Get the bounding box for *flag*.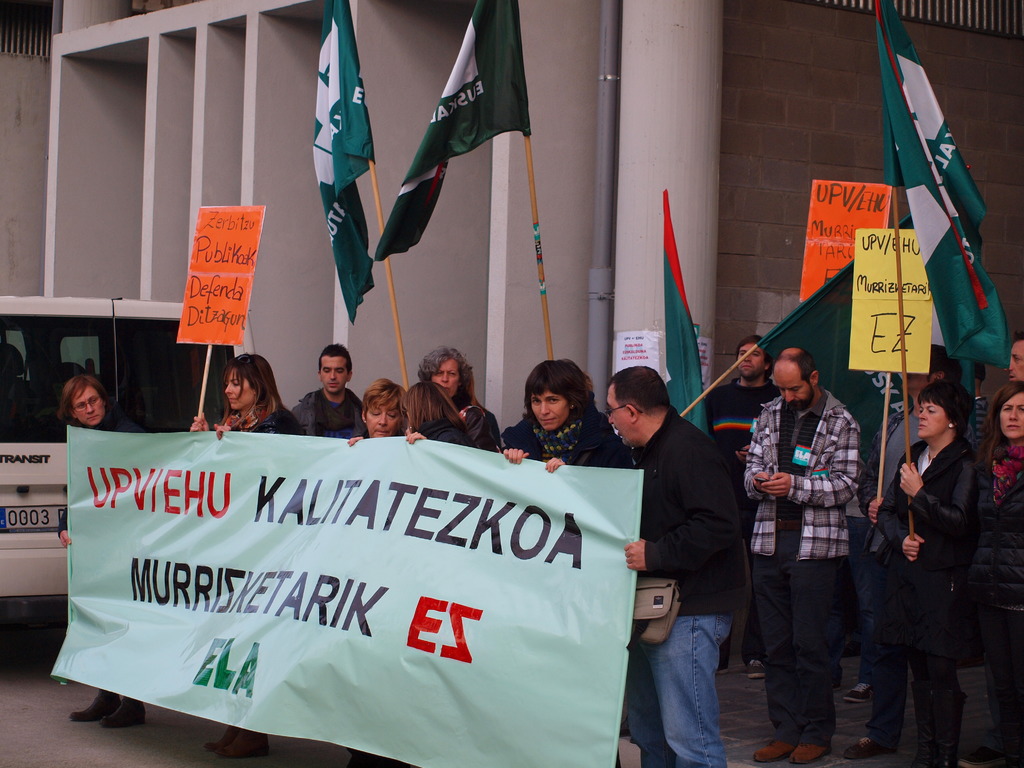
x1=666, y1=187, x2=710, y2=437.
